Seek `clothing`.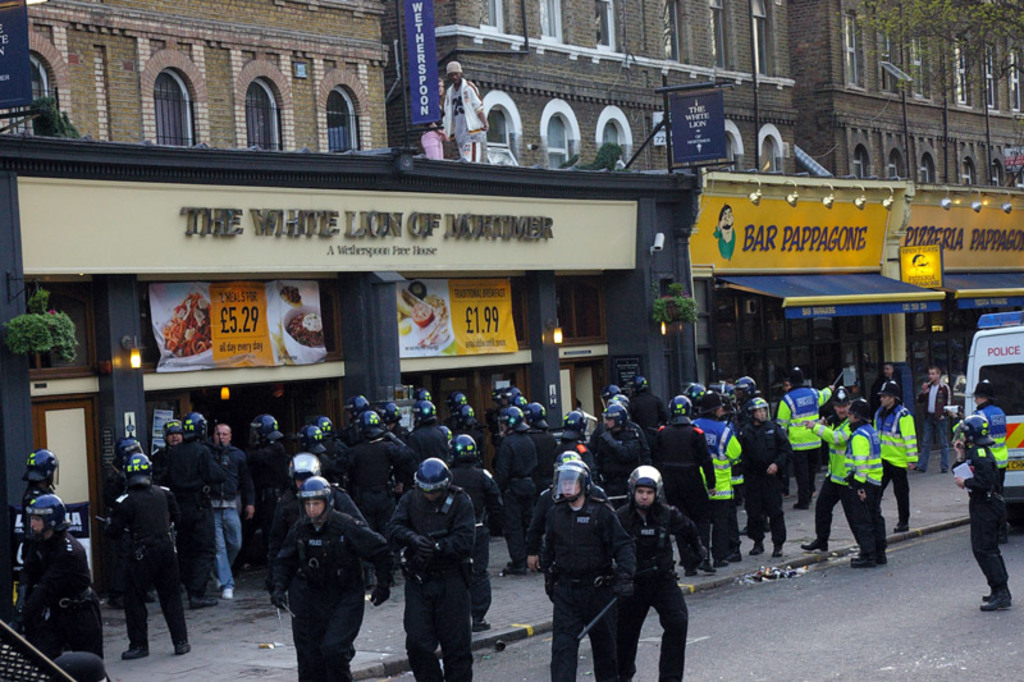
{"left": 256, "top": 459, "right": 378, "bottom": 678}.
